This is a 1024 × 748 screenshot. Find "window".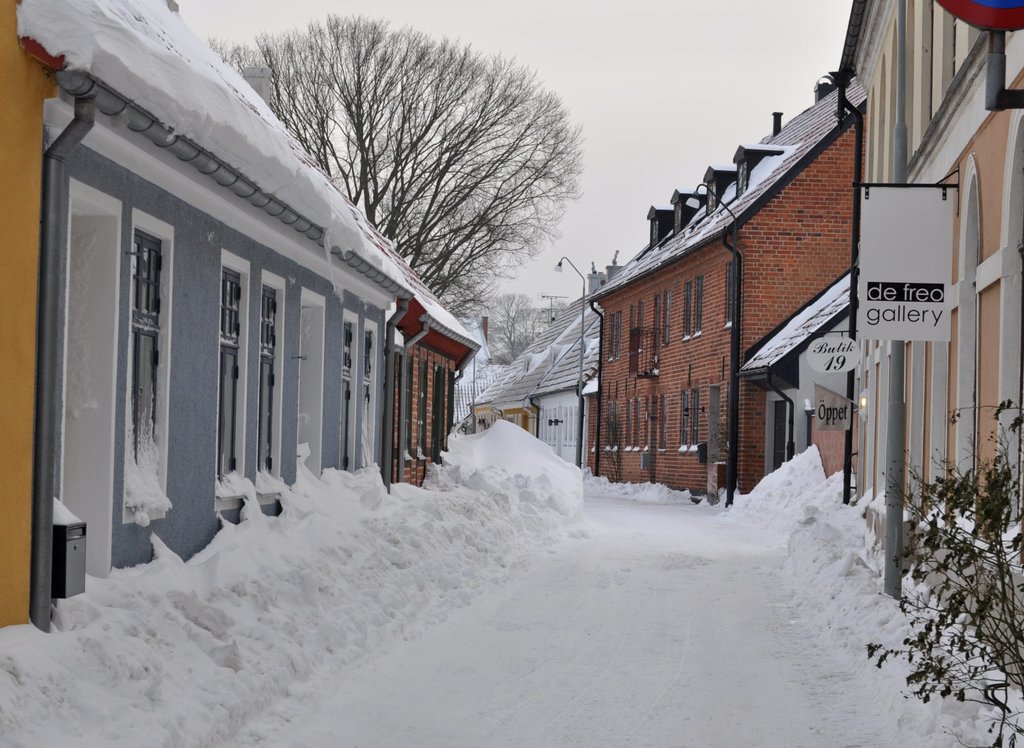
Bounding box: (623, 398, 634, 451).
